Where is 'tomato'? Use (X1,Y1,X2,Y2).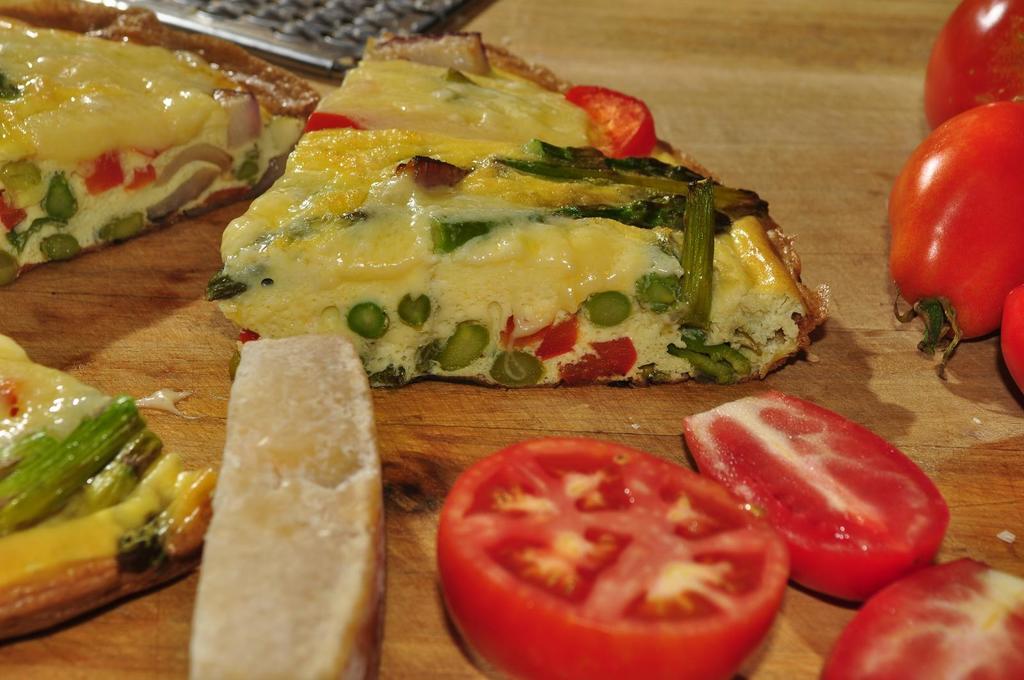
(433,429,791,679).
